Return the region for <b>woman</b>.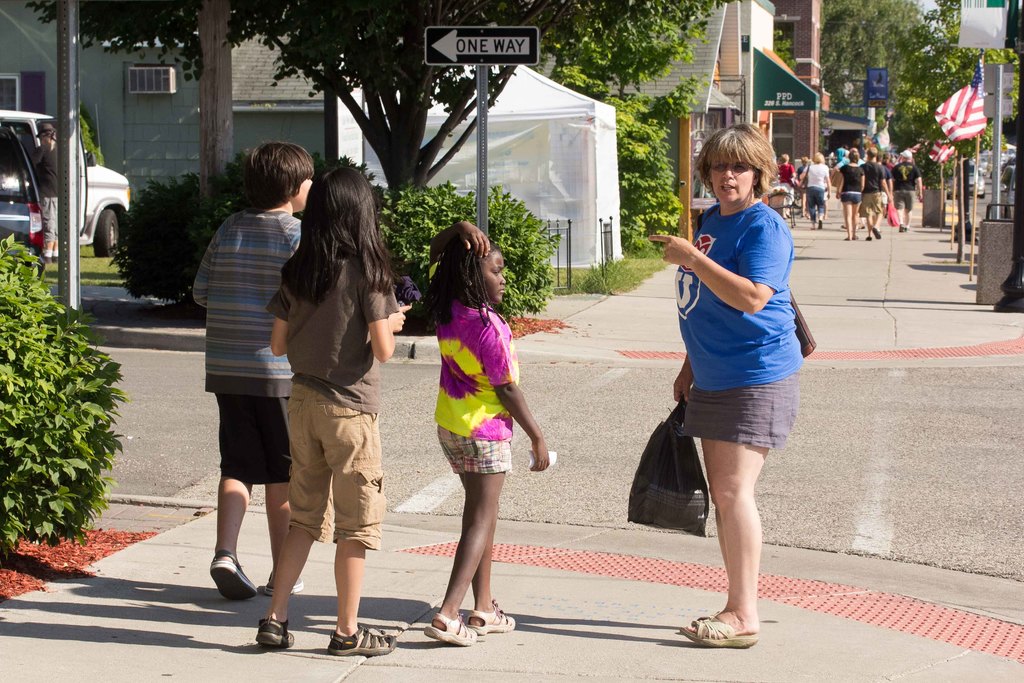
rect(835, 148, 865, 240).
